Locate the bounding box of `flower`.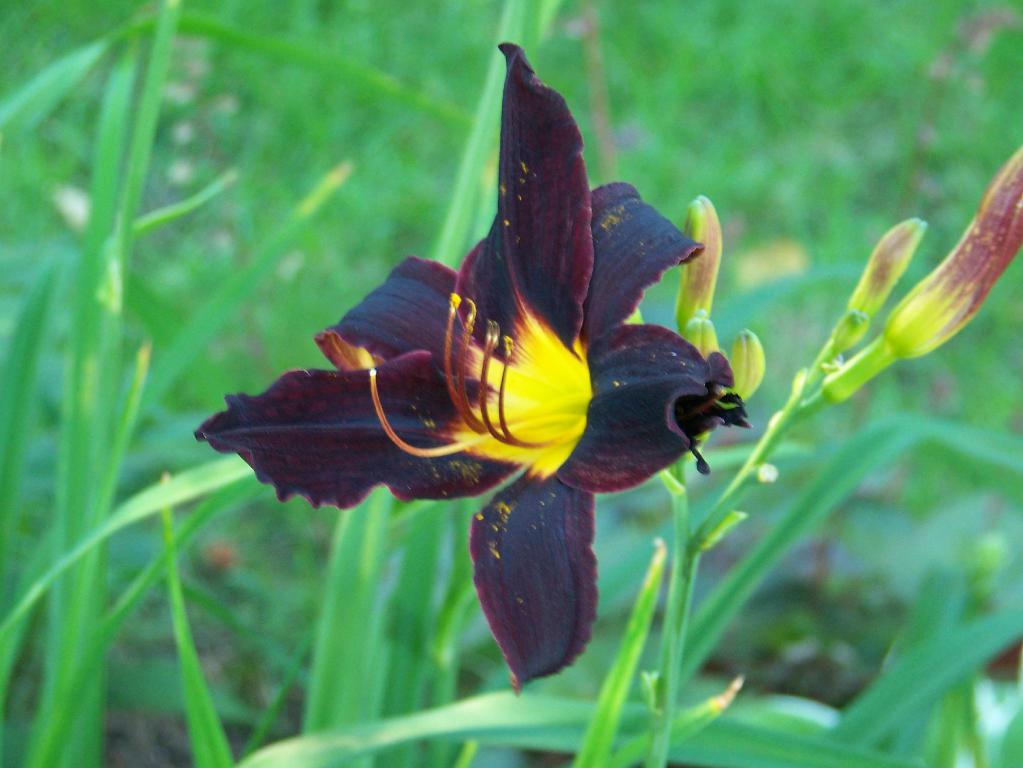
Bounding box: (x1=228, y1=13, x2=721, y2=677).
